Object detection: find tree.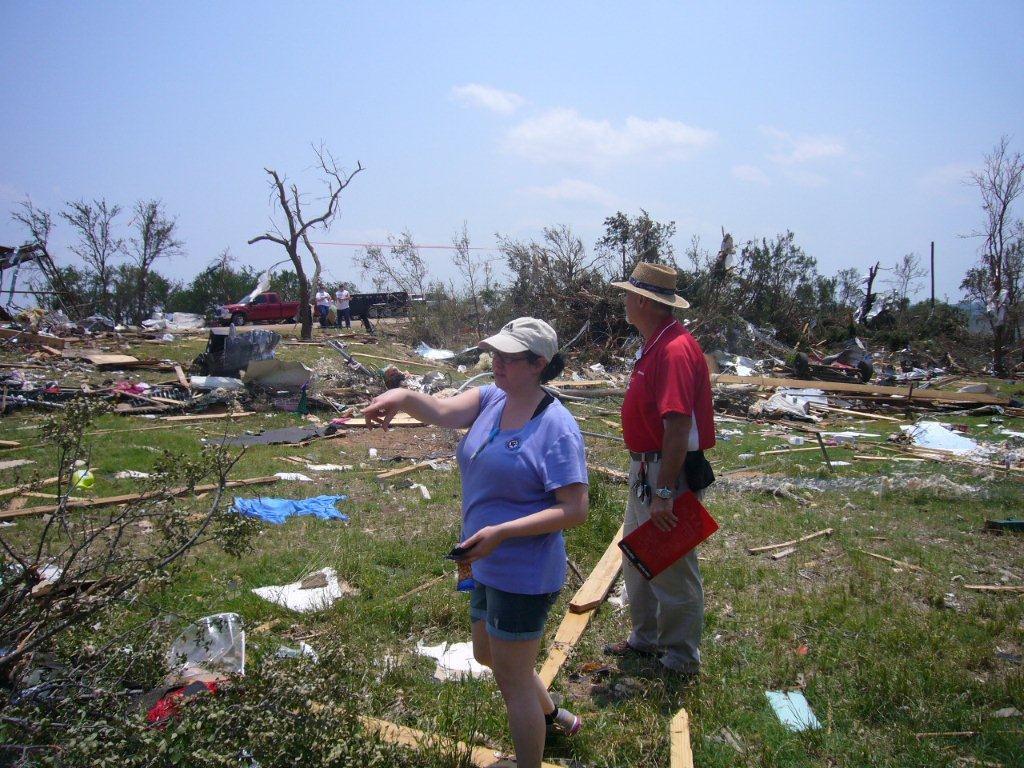
(965,131,1023,374).
